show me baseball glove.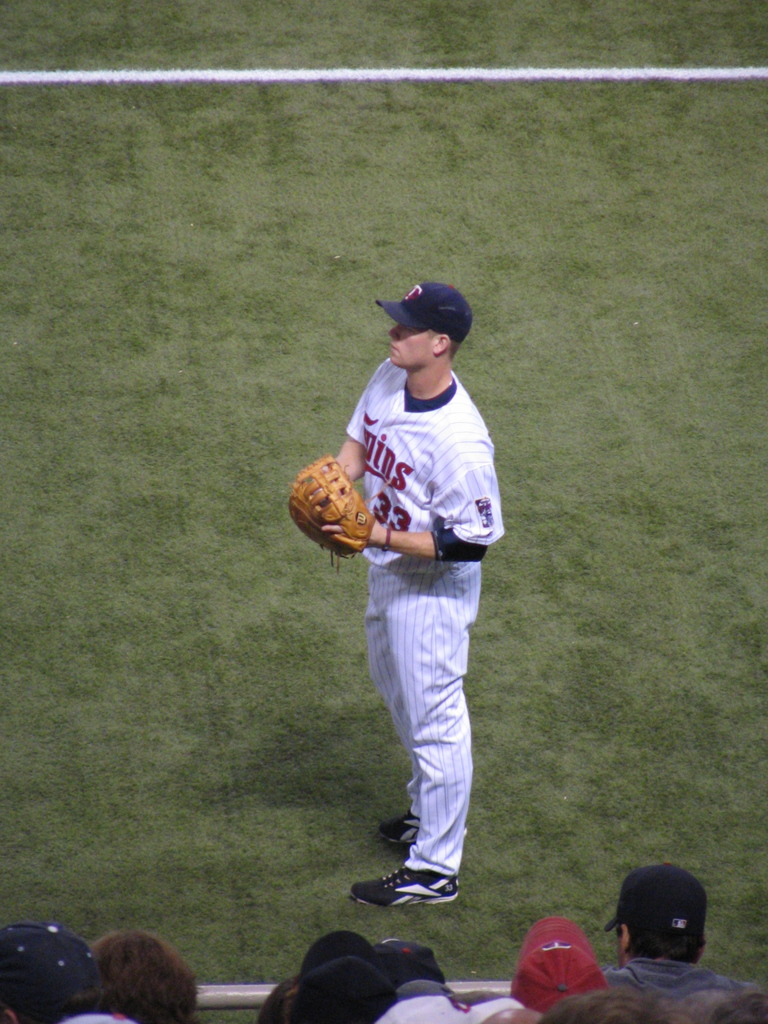
baseball glove is here: region(283, 457, 377, 570).
